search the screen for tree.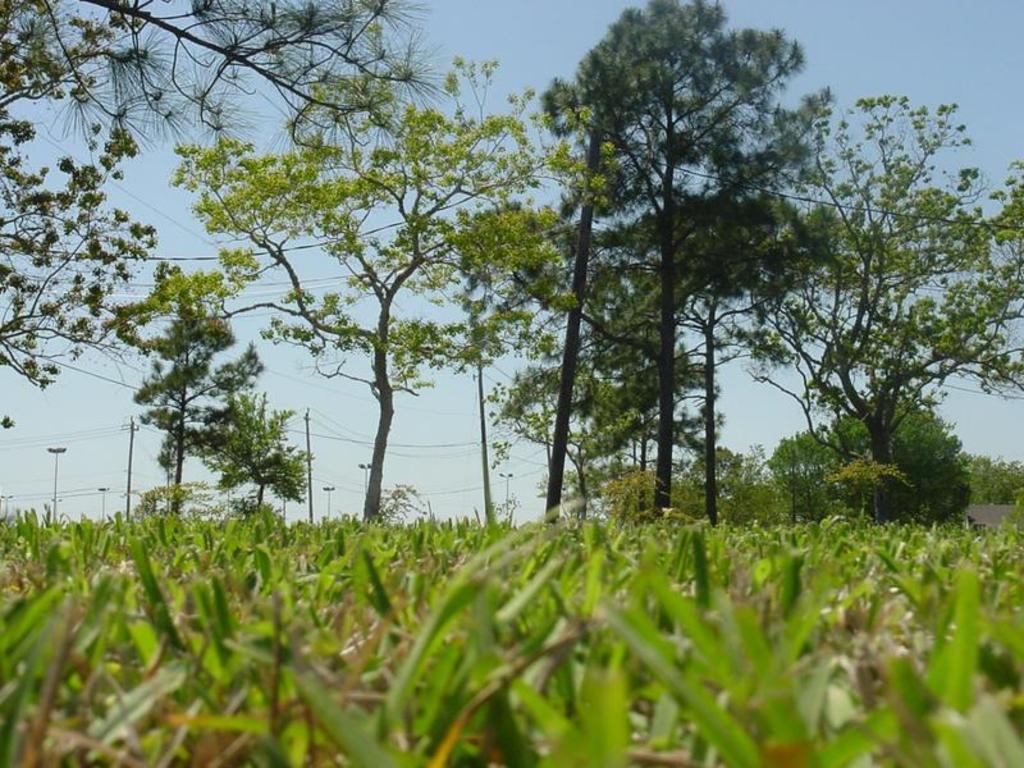
Found at <region>966, 431, 1023, 502</region>.
